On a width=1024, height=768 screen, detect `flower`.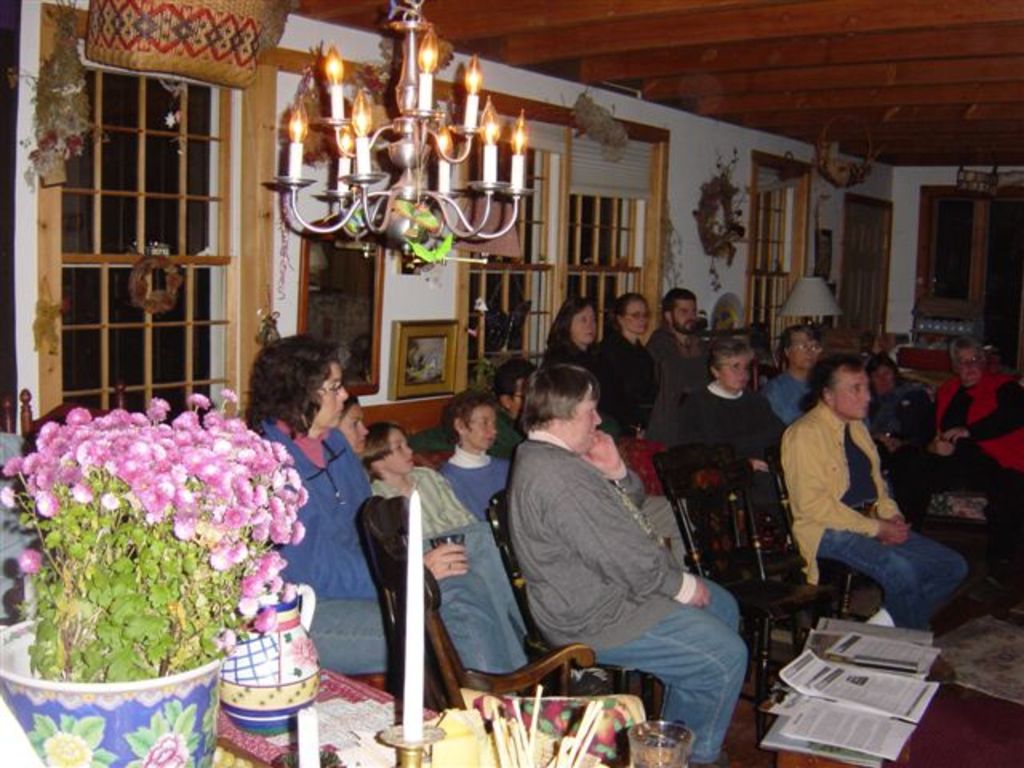
{"left": 171, "top": 459, "right": 229, "bottom": 499}.
